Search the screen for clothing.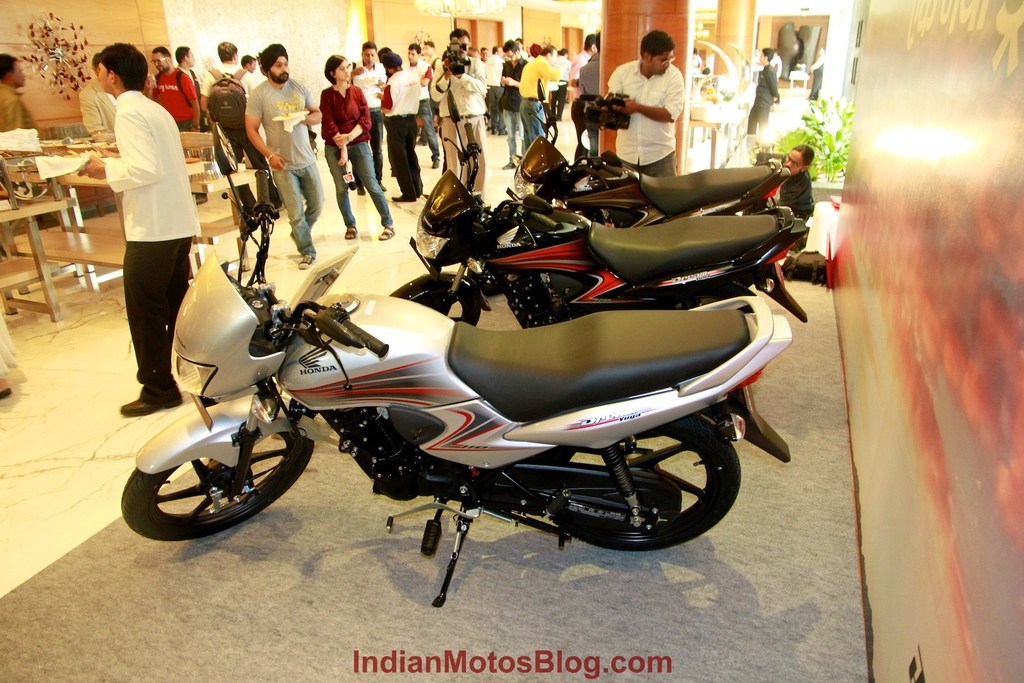
Found at [left=403, top=56, right=442, bottom=158].
